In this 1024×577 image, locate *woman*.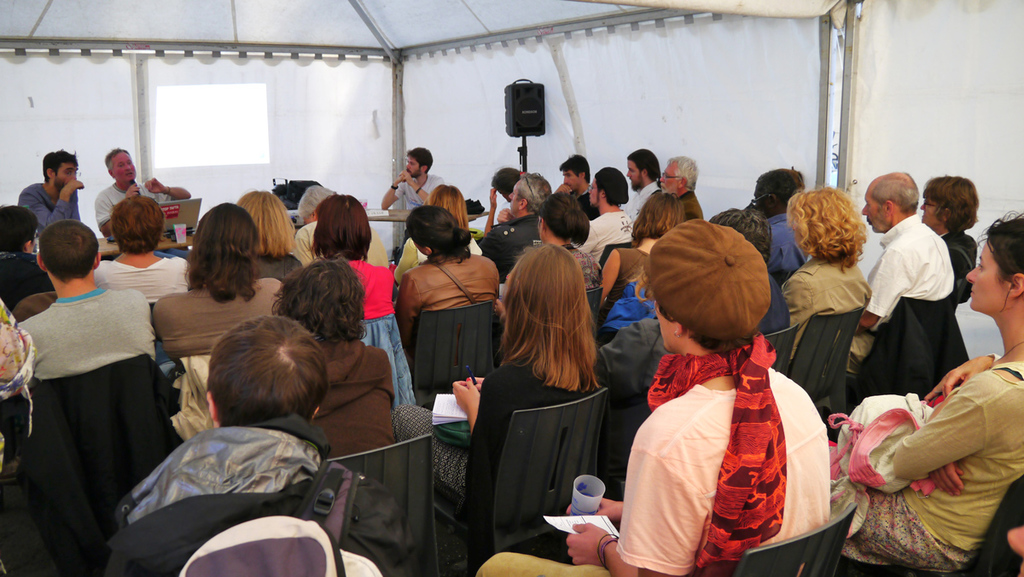
Bounding box: x1=291, y1=184, x2=393, y2=266.
